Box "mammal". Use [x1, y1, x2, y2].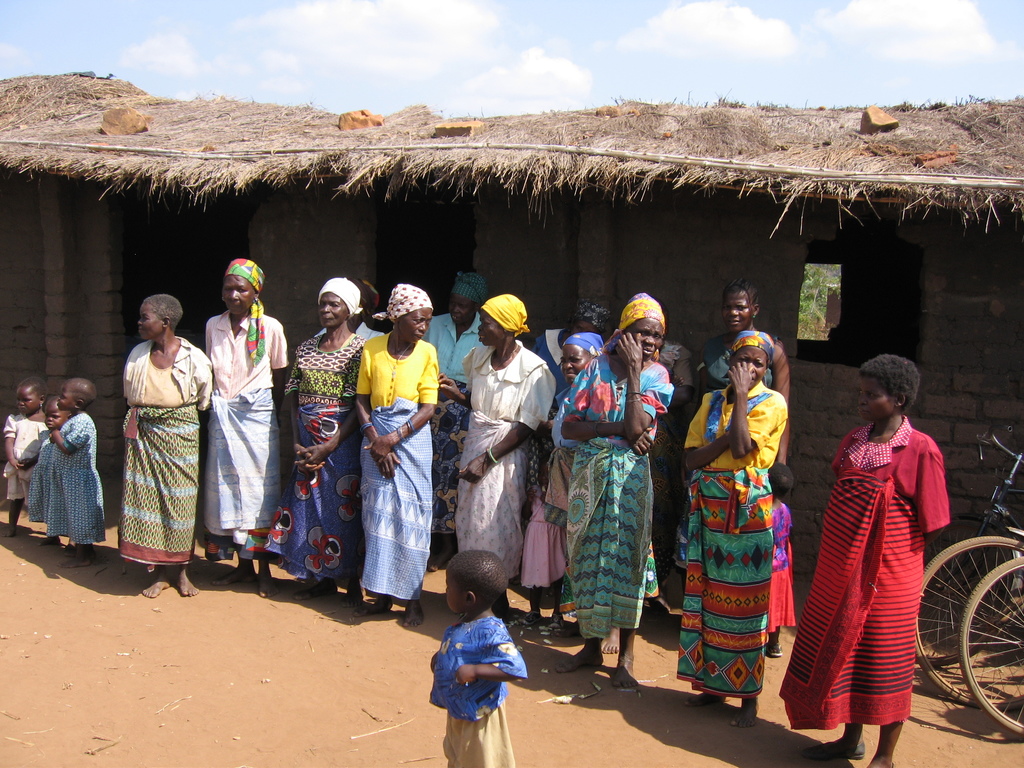
[29, 398, 75, 550].
